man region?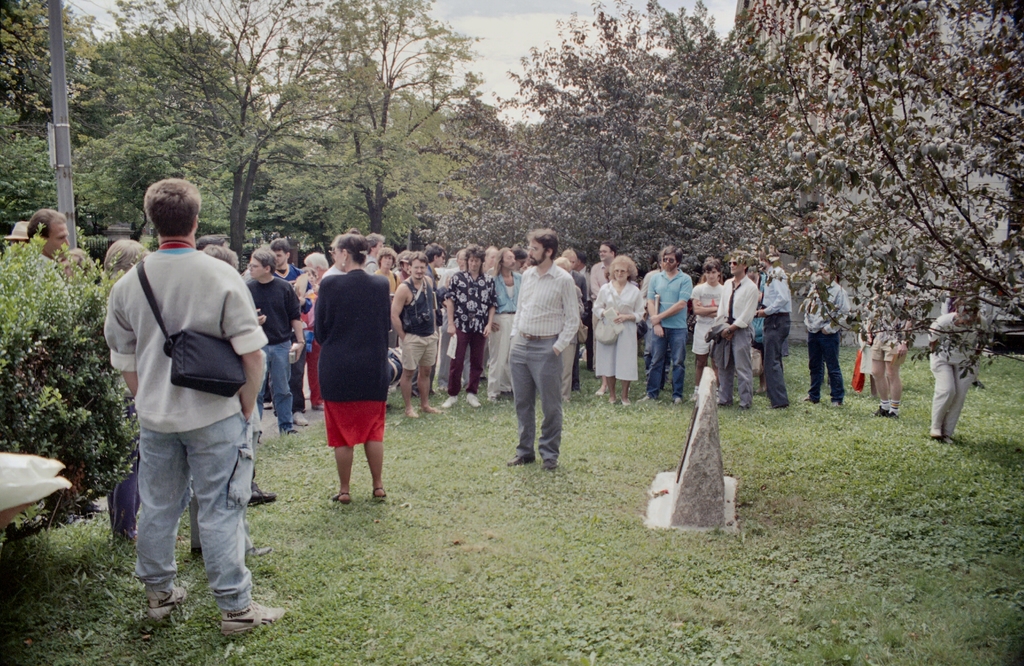
{"left": 488, "top": 247, "right": 524, "bottom": 402}
